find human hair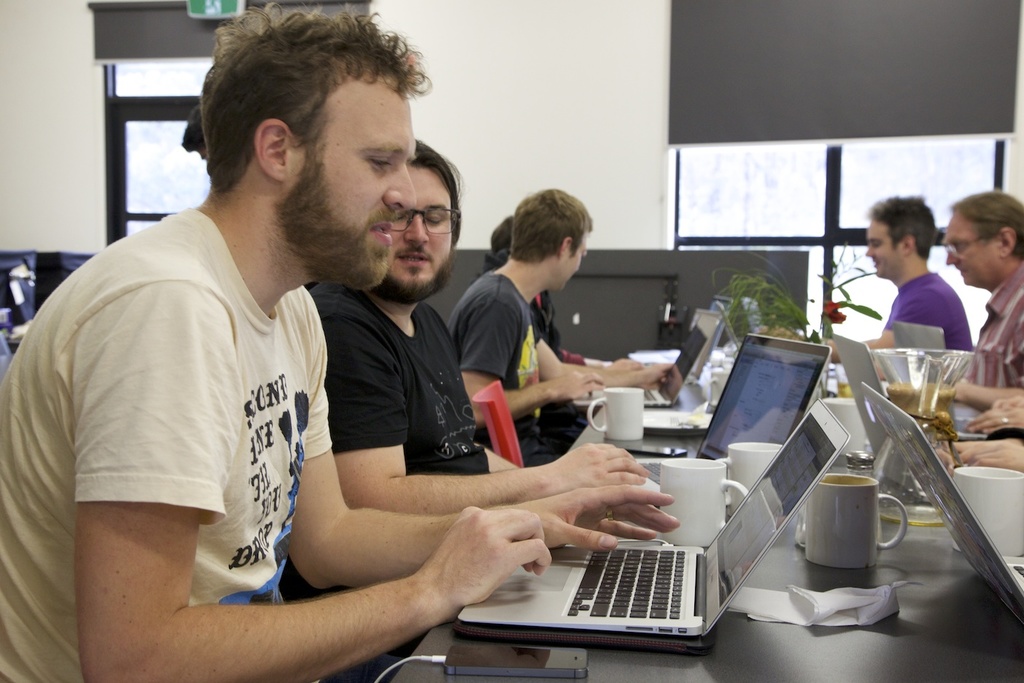
select_region(513, 185, 593, 263)
